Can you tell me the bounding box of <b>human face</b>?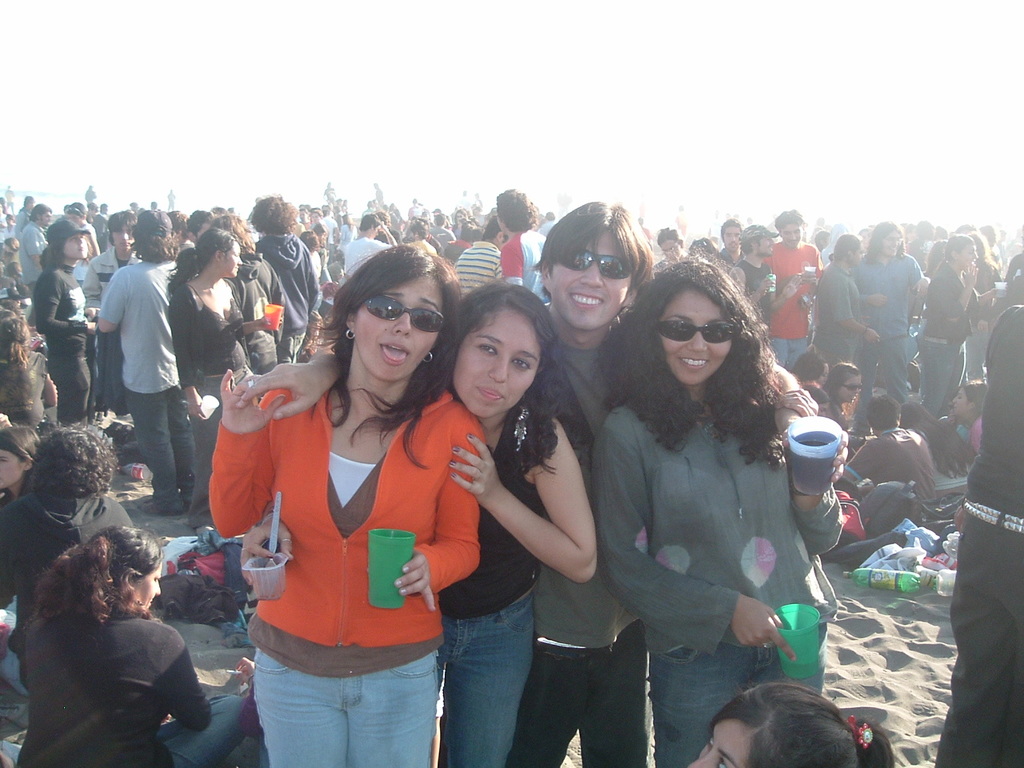
689/715/754/767.
